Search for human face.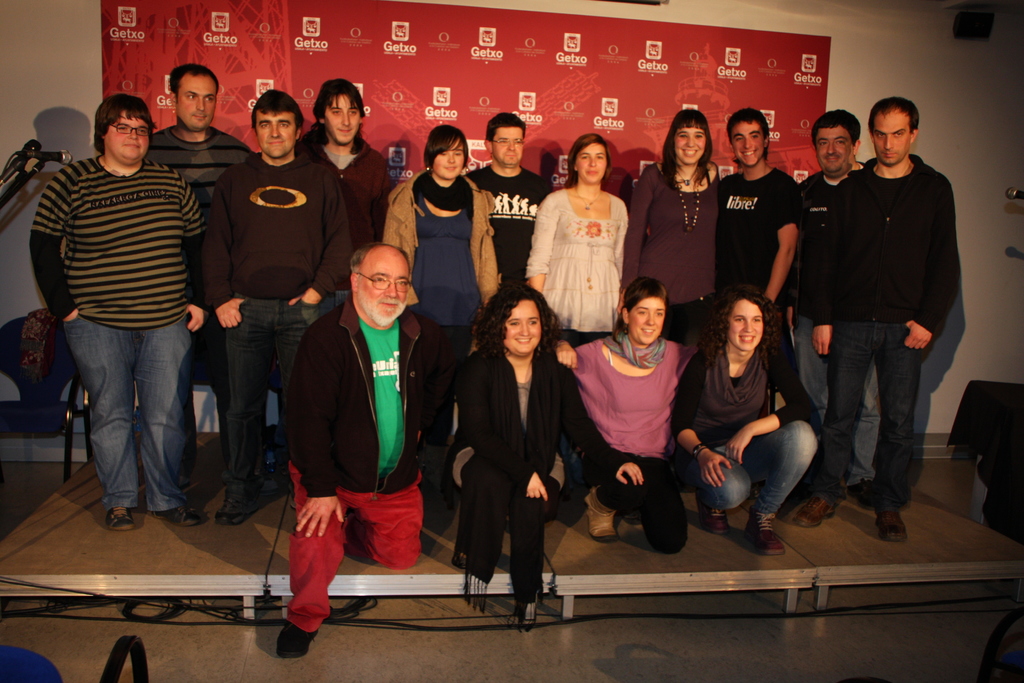
Found at <region>812, 129, 851, 174</region>.
